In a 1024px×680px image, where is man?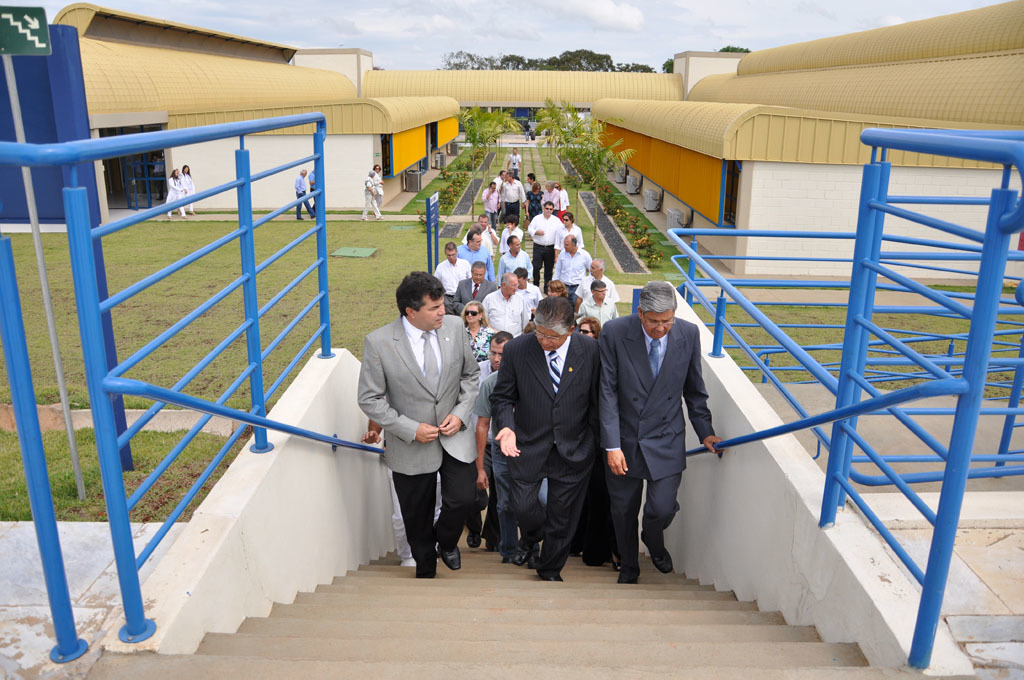
BBox(438, 235, 474, 281).
